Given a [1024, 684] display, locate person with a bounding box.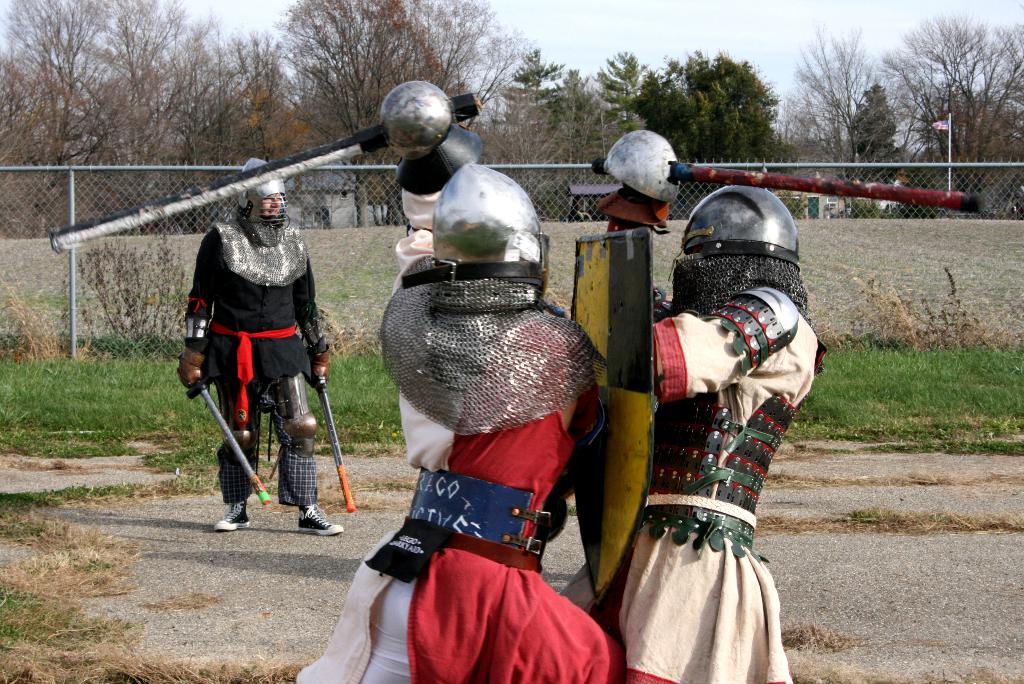
Located: {"x1": 568, "y1": 191, "x2": 830, "y2": 683}.
